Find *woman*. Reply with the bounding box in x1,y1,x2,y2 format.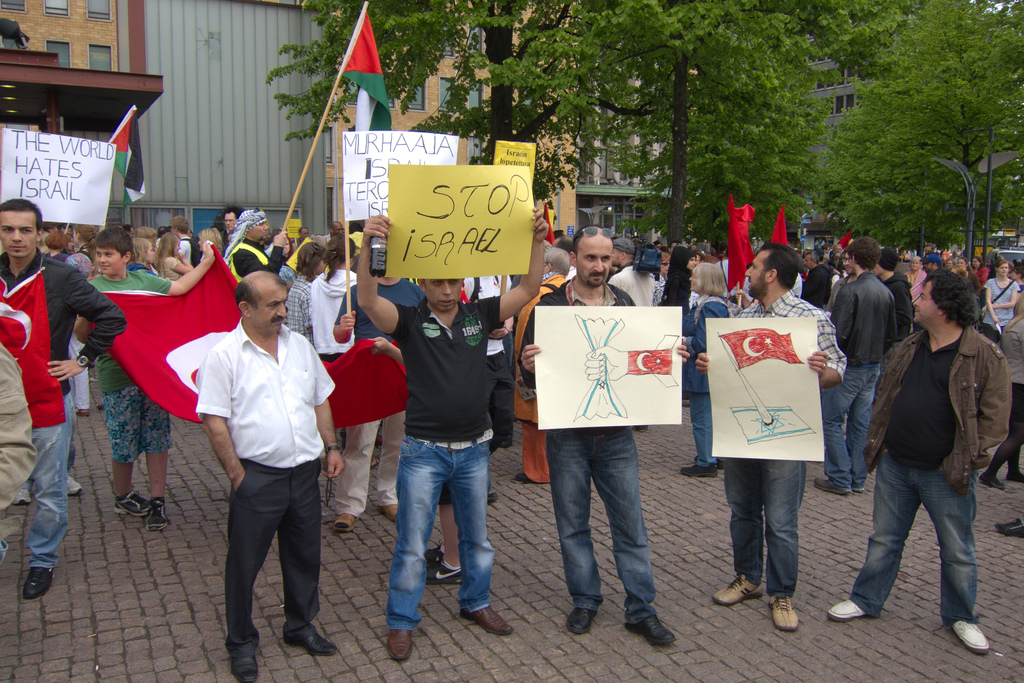
42,229,67,259.
